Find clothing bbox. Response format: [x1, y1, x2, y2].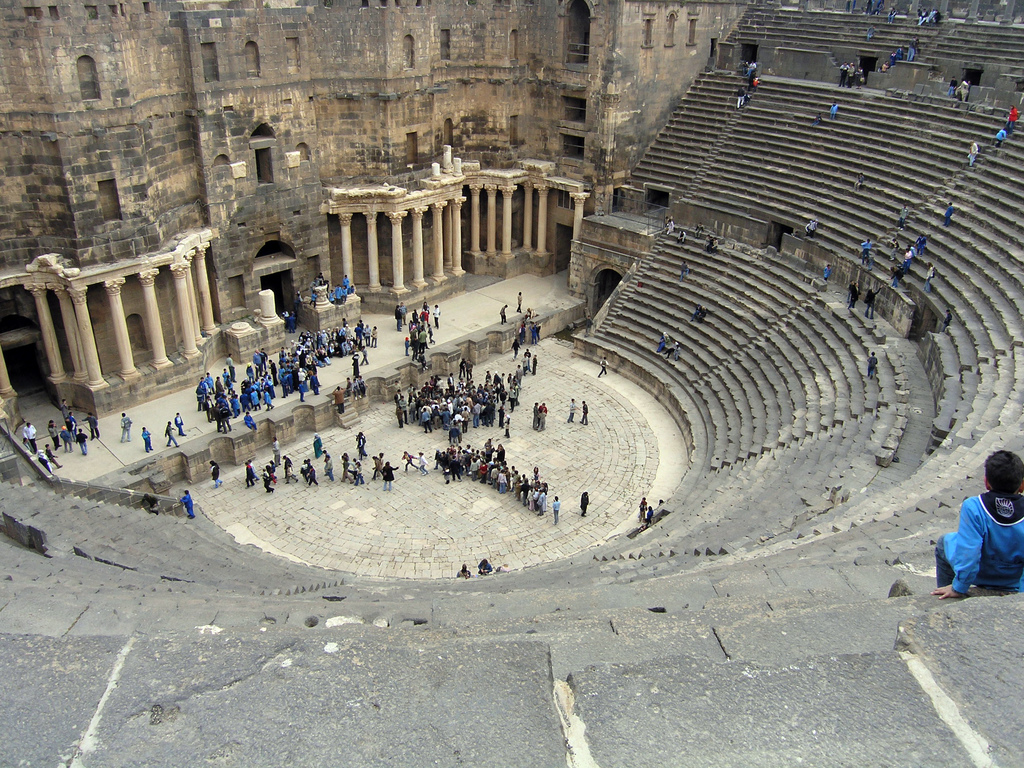
[28, 440, 36, 455].
